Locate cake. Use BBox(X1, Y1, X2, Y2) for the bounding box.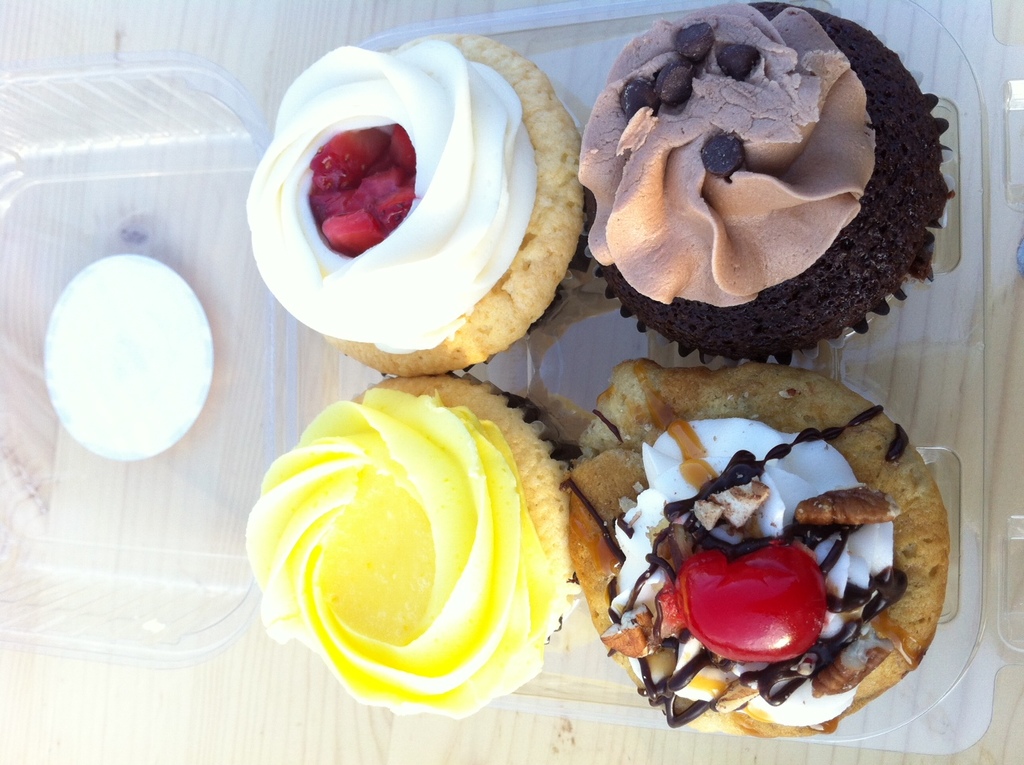
BBox(576, 1, 951, 366).
